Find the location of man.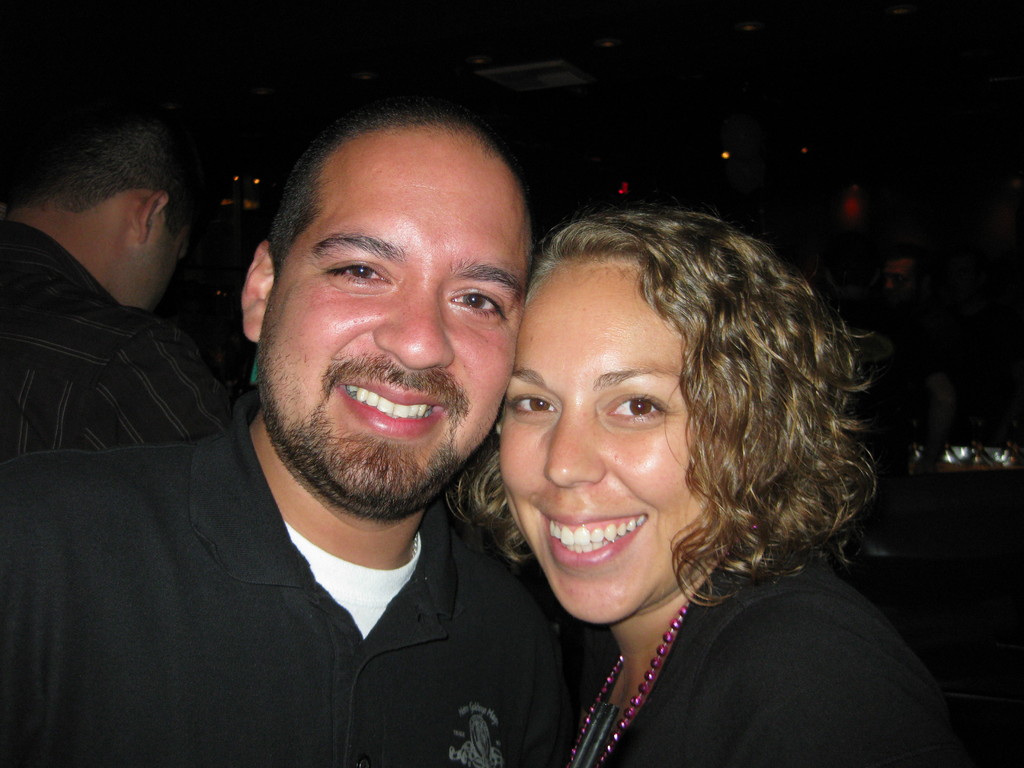
Location: (29,102,638,758).
